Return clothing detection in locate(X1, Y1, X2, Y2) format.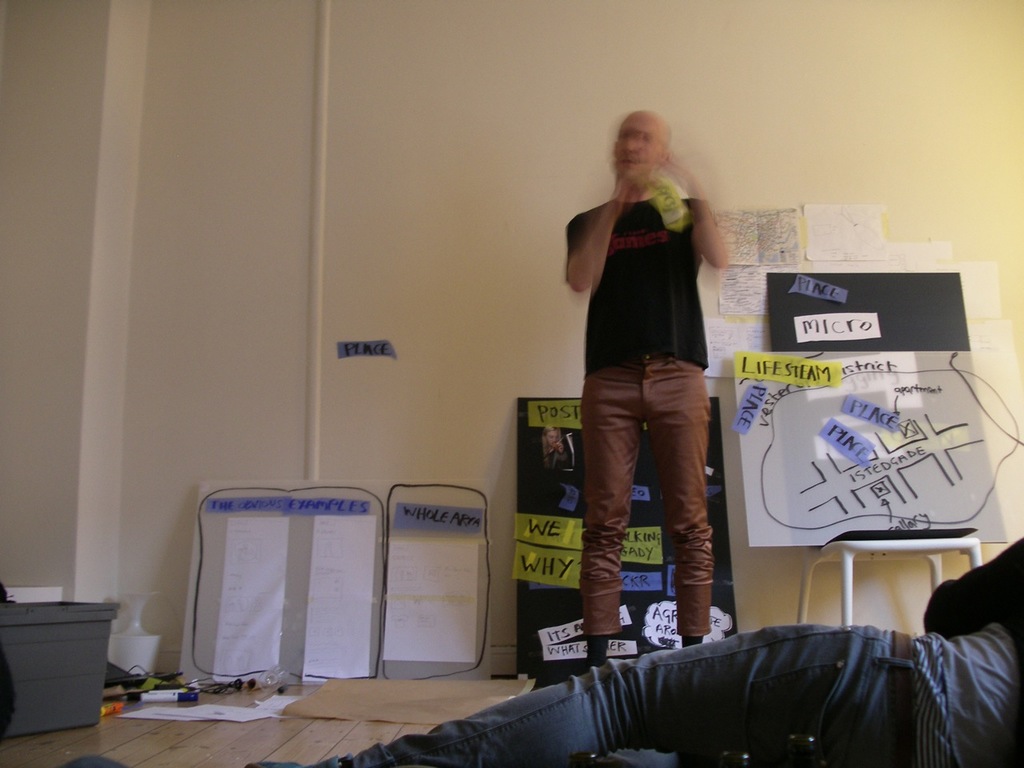
locate(927, 538, 1023, 767).
